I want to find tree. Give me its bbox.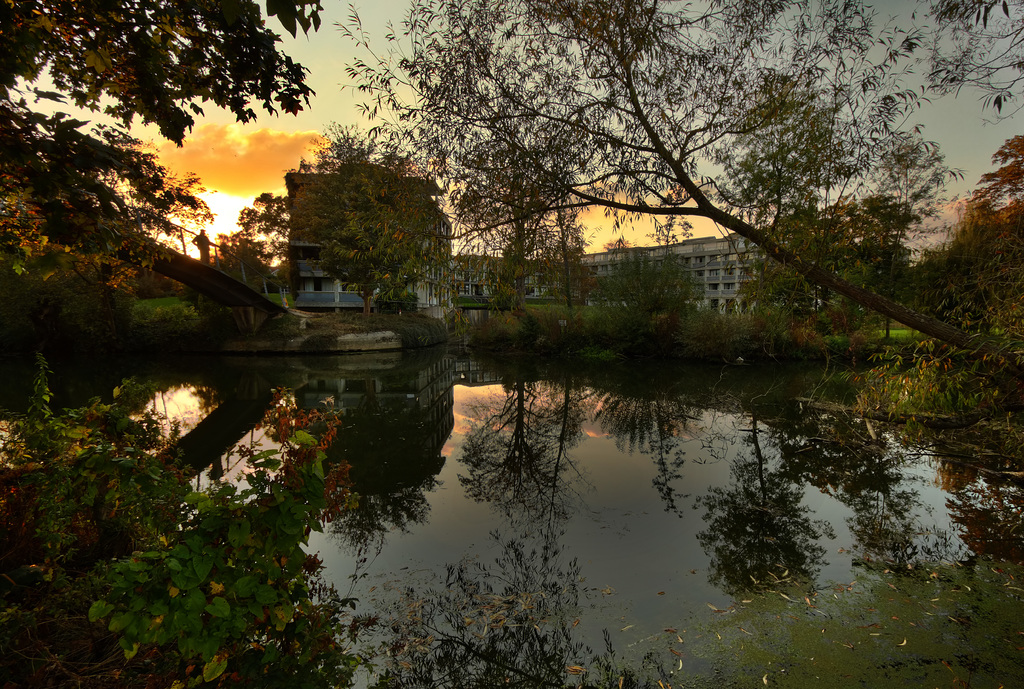
{"x1": 652, "y1": 253, "x2": 692, "y2": 313}.
